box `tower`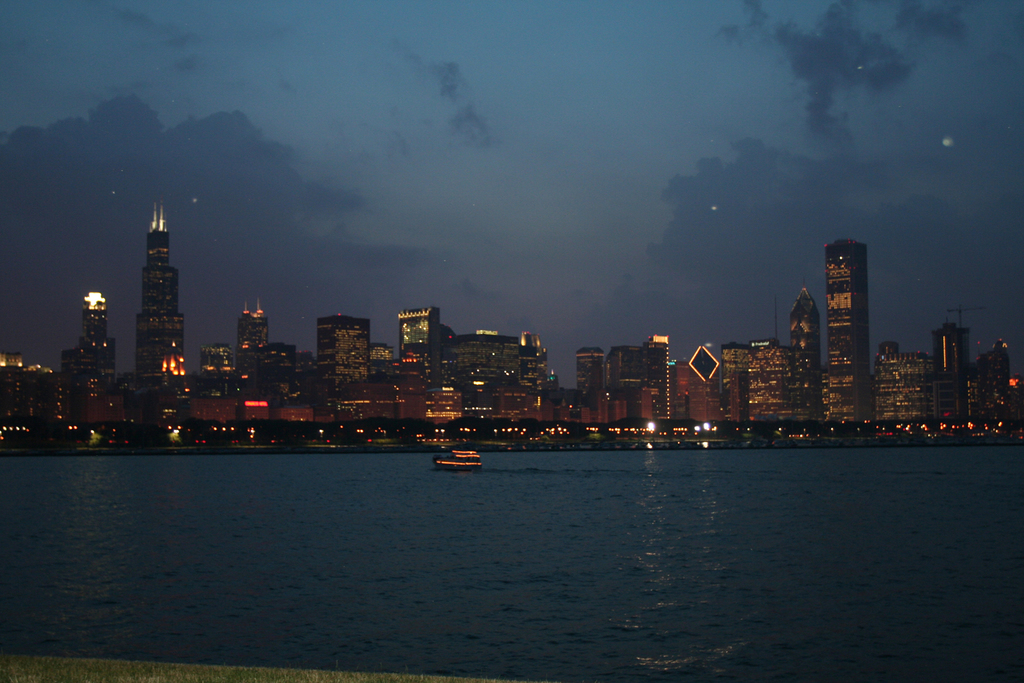
879, 340, 898, 355
